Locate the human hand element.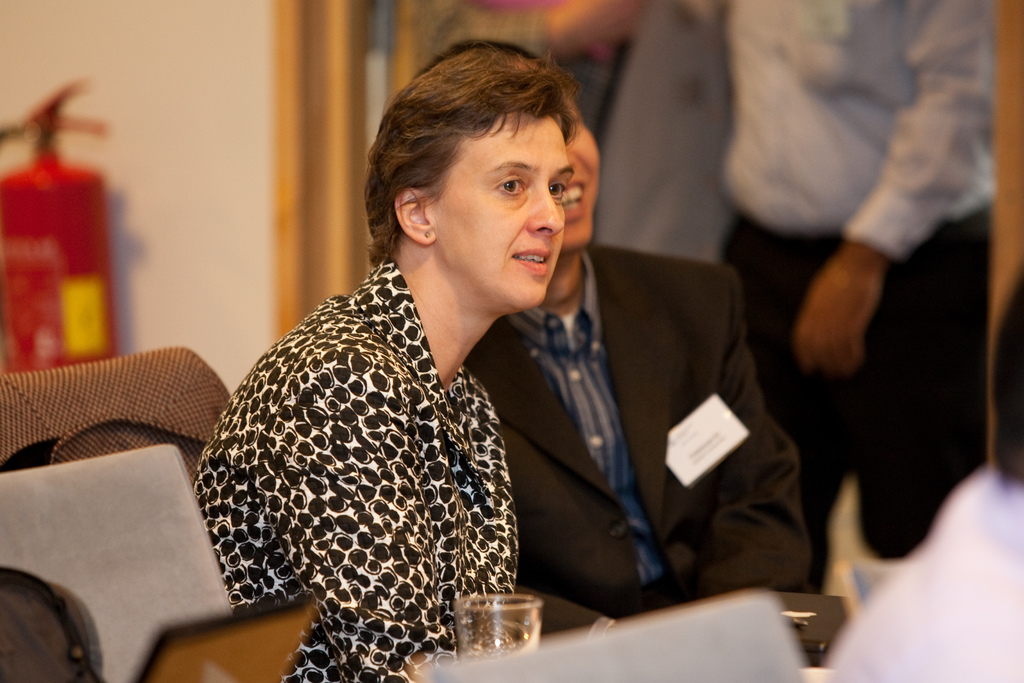
Element bbox: (left=553, top=0, right=652, bottom=55).
